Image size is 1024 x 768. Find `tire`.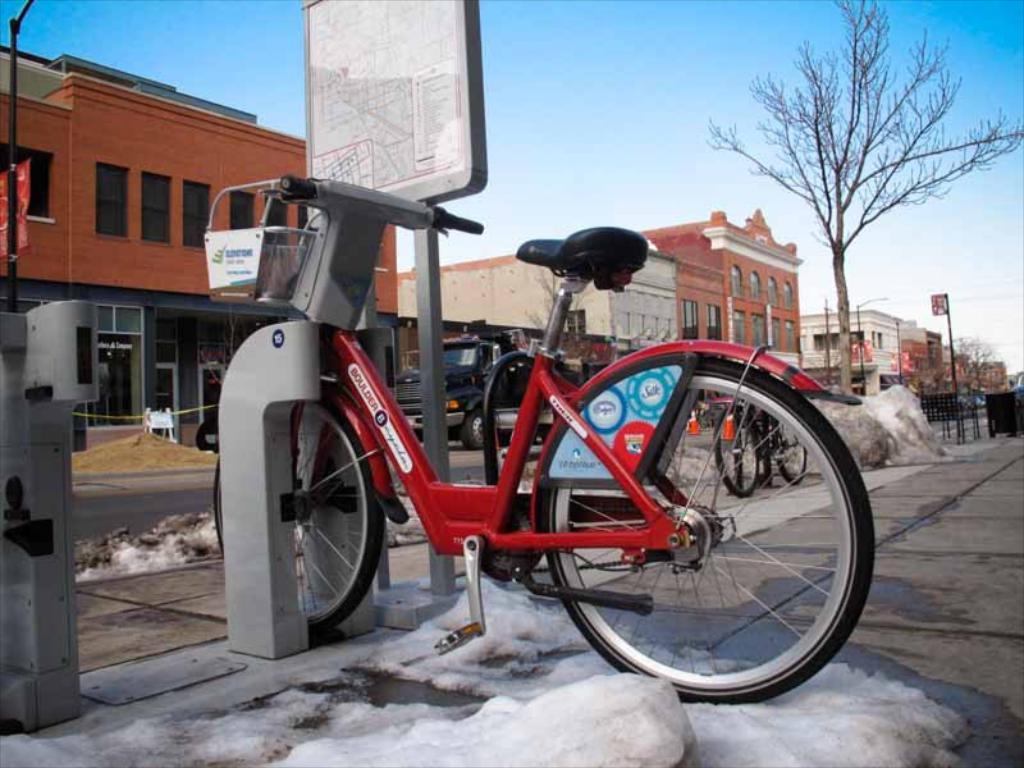
{"x1": 465, "y1": 407, "x2": 490, "y2": 449}.
